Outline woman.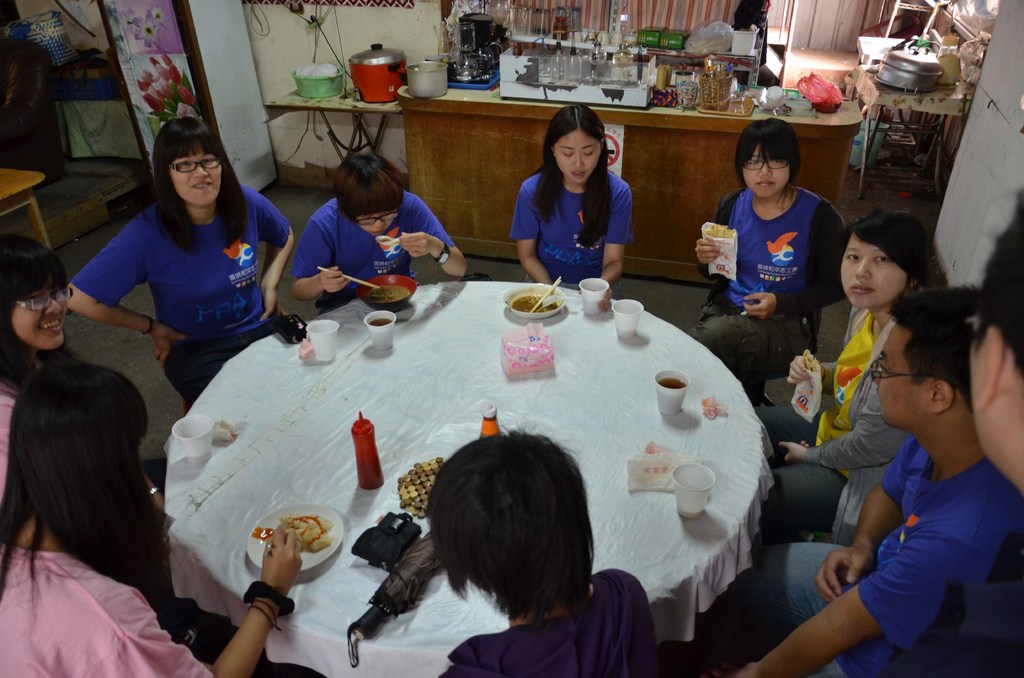
Outline: l=56, t=120, r=294, b=418.
